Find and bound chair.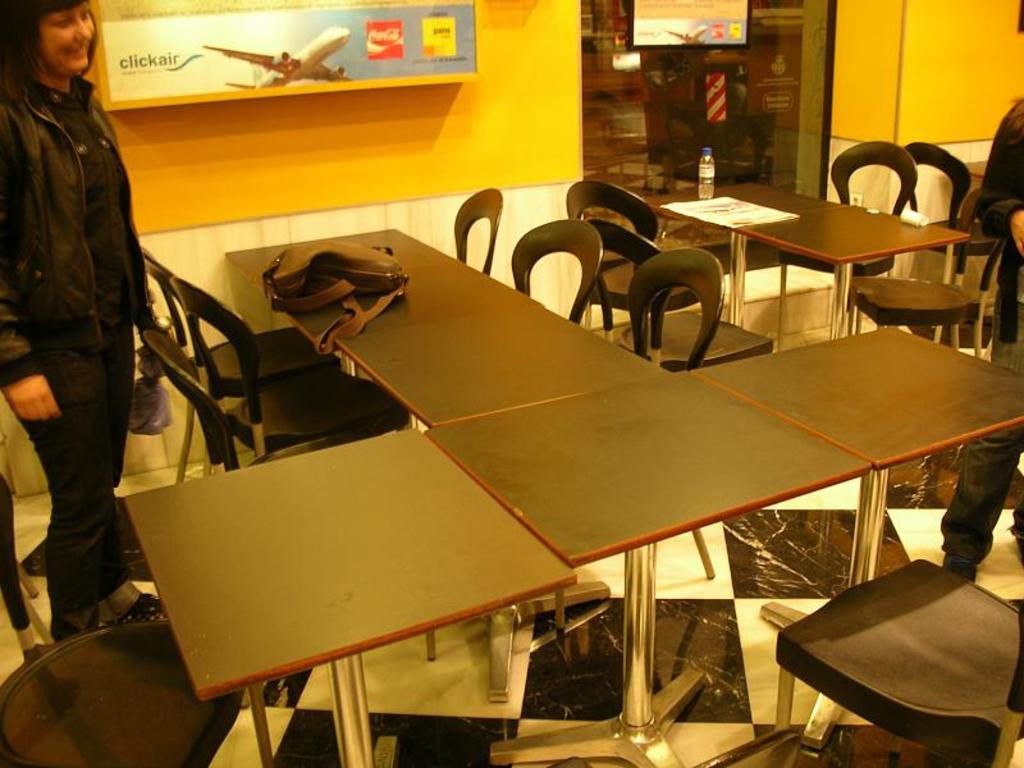
Bound: BBox(595, 214, 771, 375).
